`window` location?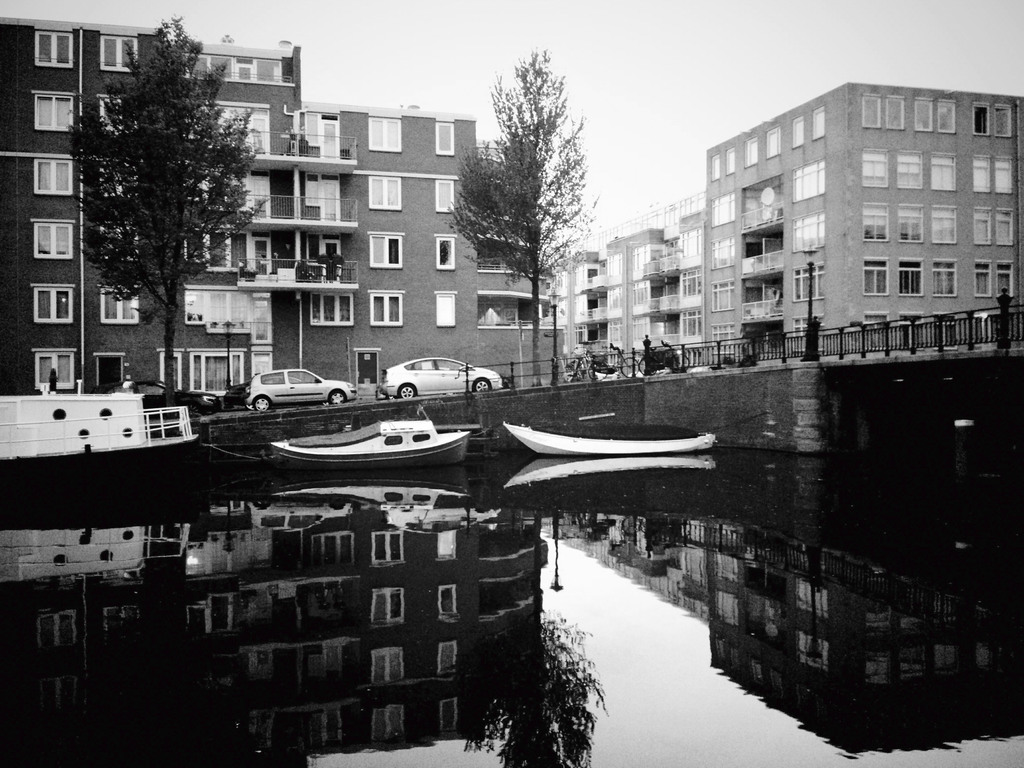
<region>746, 134, 759, 166</region>
